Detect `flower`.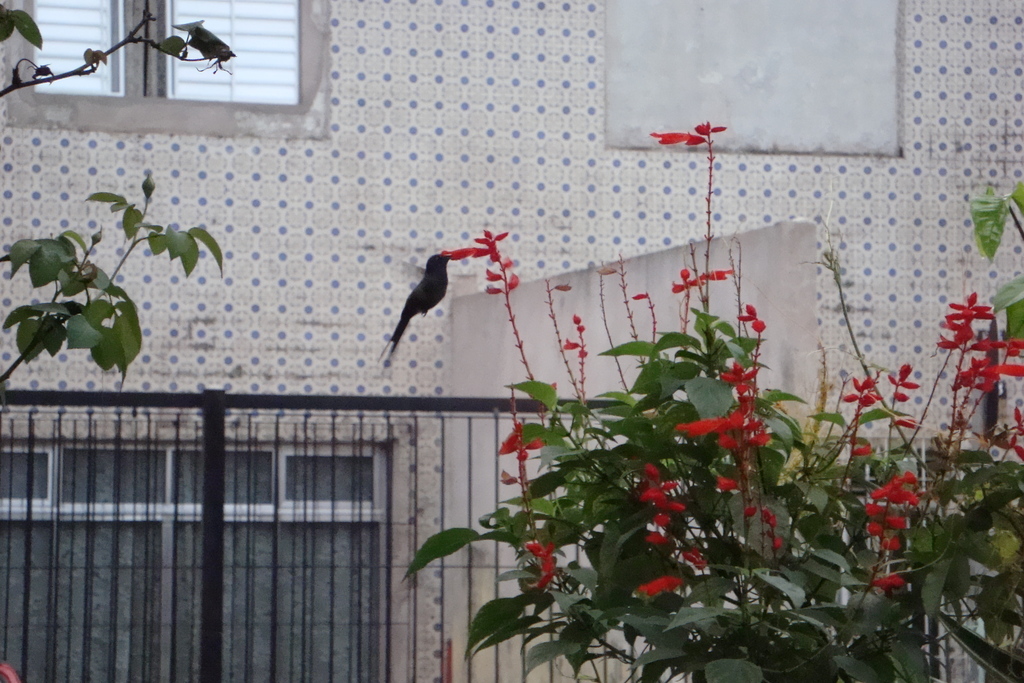
Detected at (632,292,648,298).
